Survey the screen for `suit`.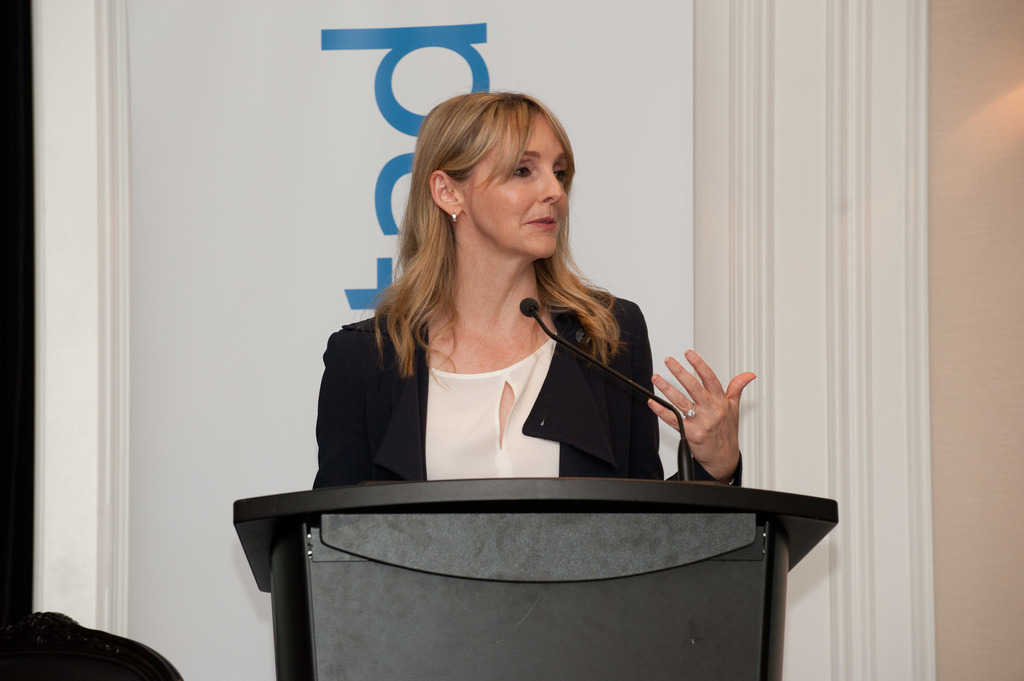
Survey found: BBox(308, 277, 742, 488).
